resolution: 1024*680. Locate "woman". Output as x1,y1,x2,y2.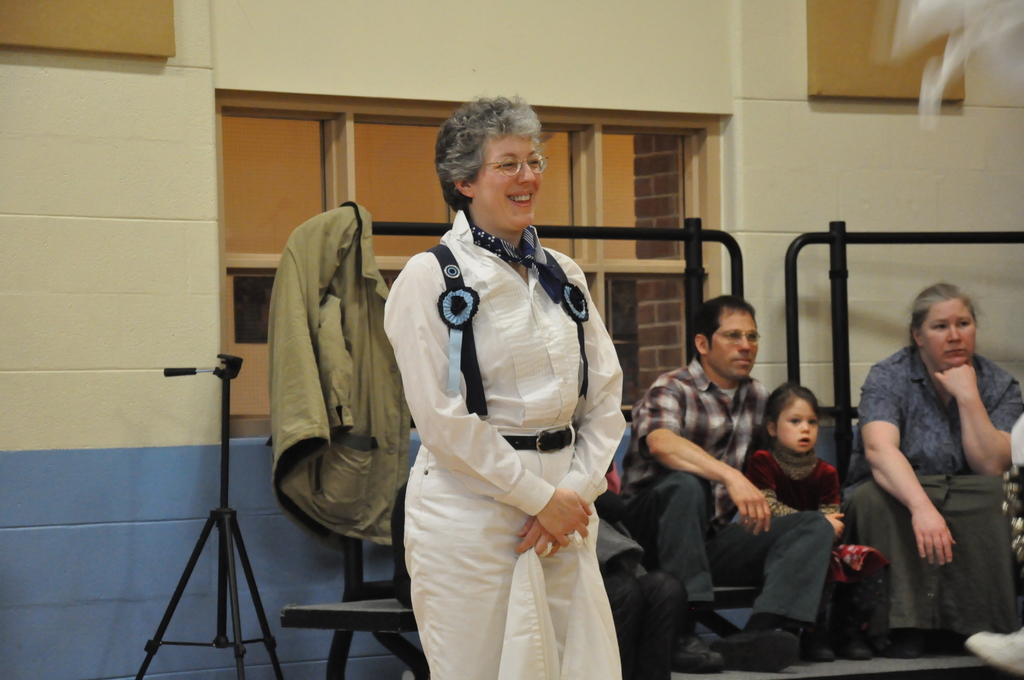
378,108,646,679.
